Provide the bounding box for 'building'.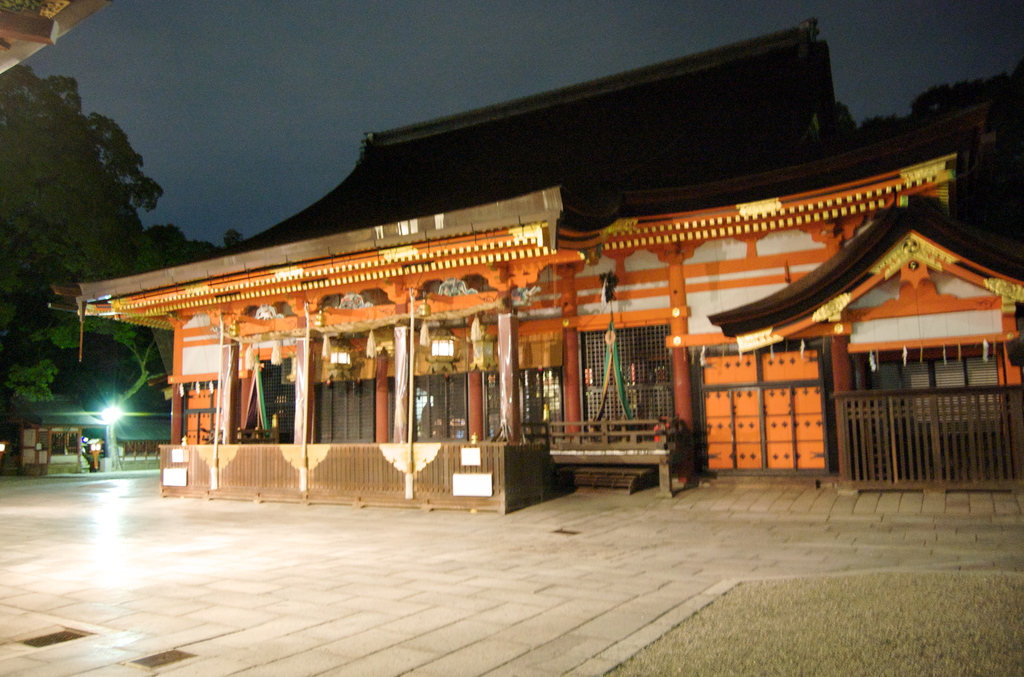
[45, 22, 1023, 521].
